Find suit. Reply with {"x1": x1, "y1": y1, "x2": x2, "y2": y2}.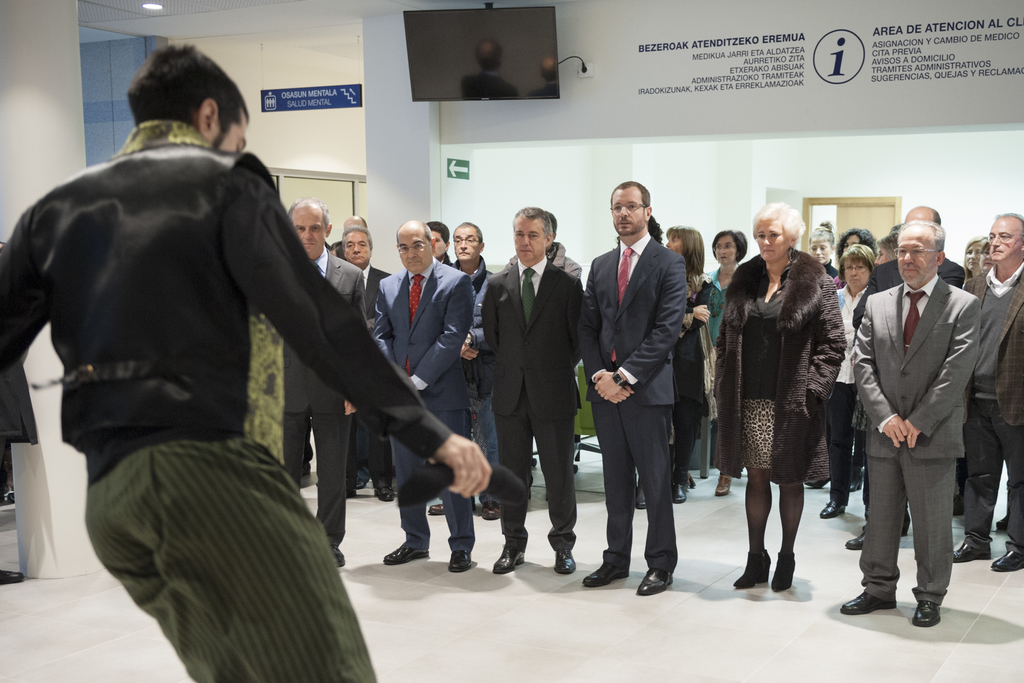
{"x1": 578, "y1": 231, "x2": 692, "y2": 572}.
